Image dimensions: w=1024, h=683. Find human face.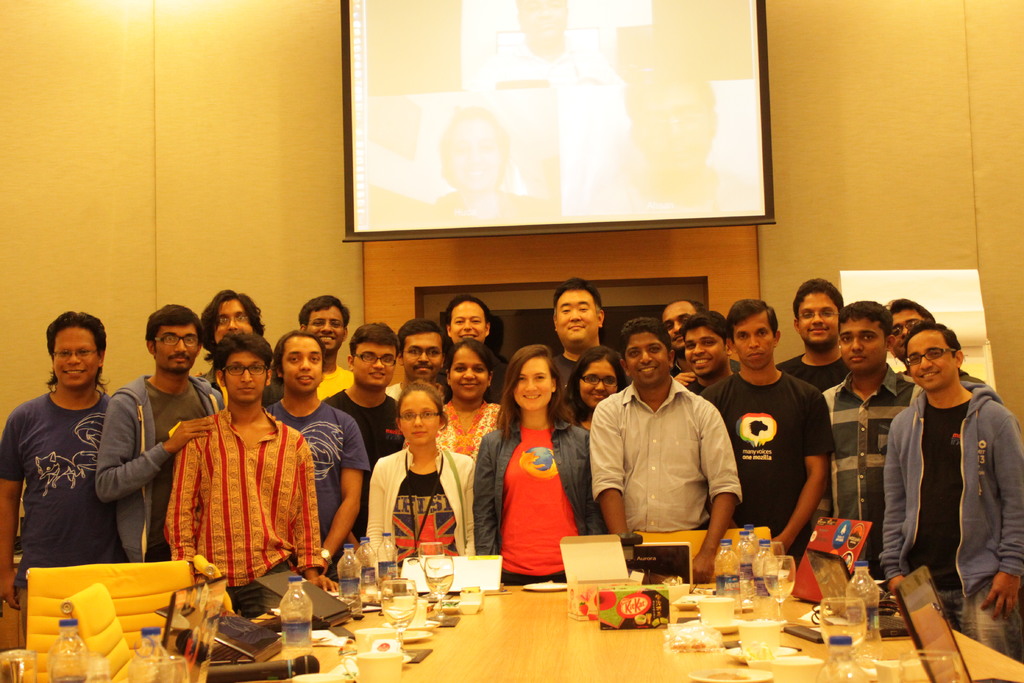
bbox=[796, 290, 841, 348].
